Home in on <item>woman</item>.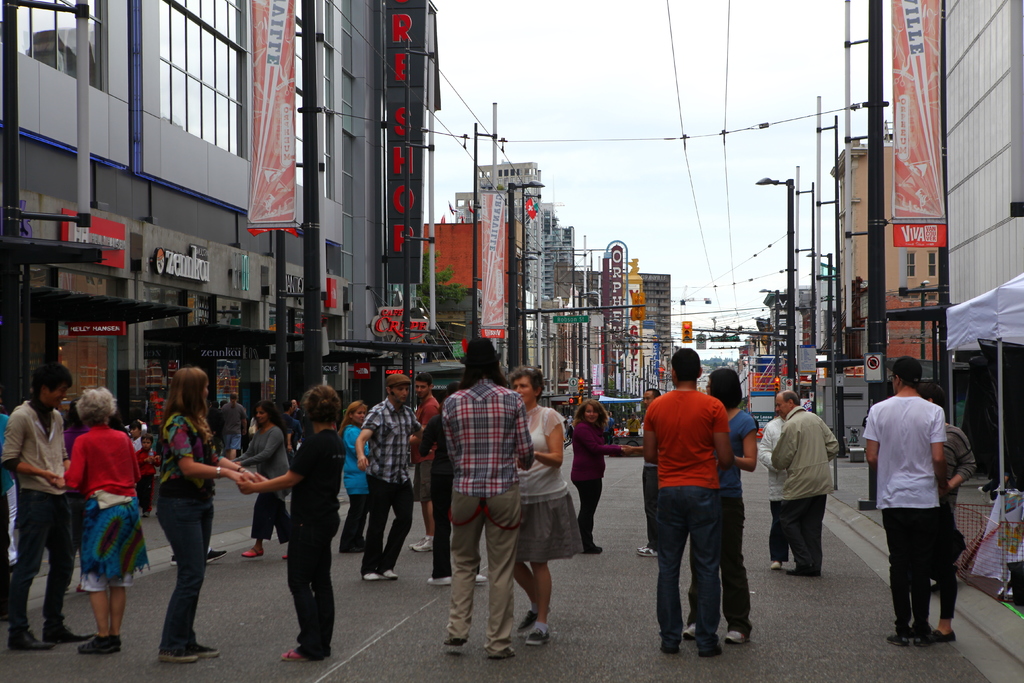
Homed in at region(58, 390, 145, 655).
